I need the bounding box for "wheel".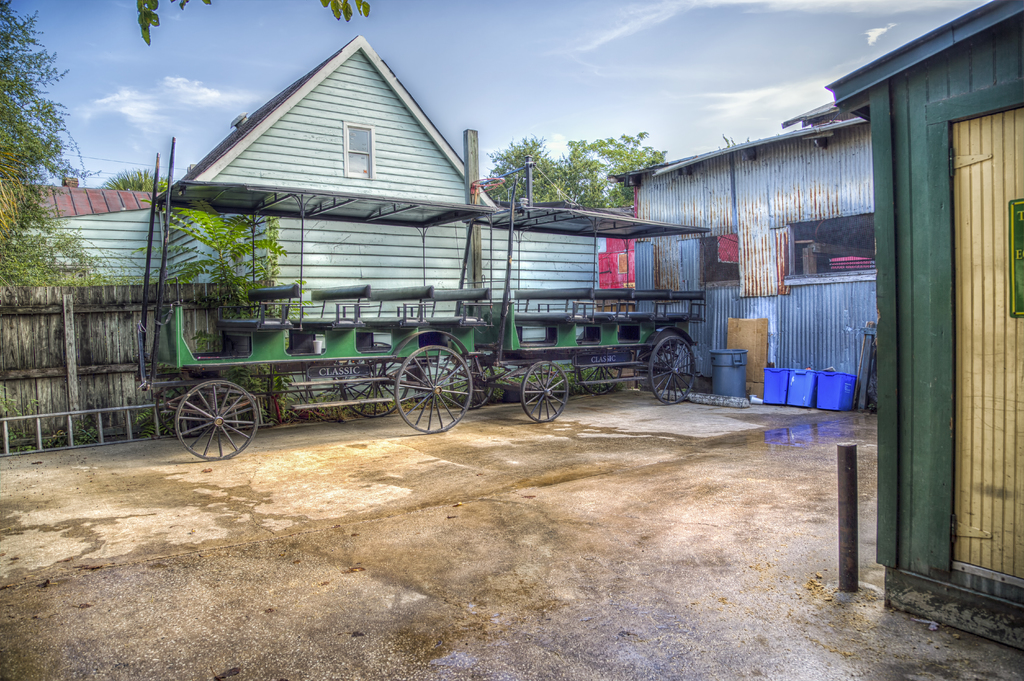
Here it is: Rect(648, 337, 696, 405).
